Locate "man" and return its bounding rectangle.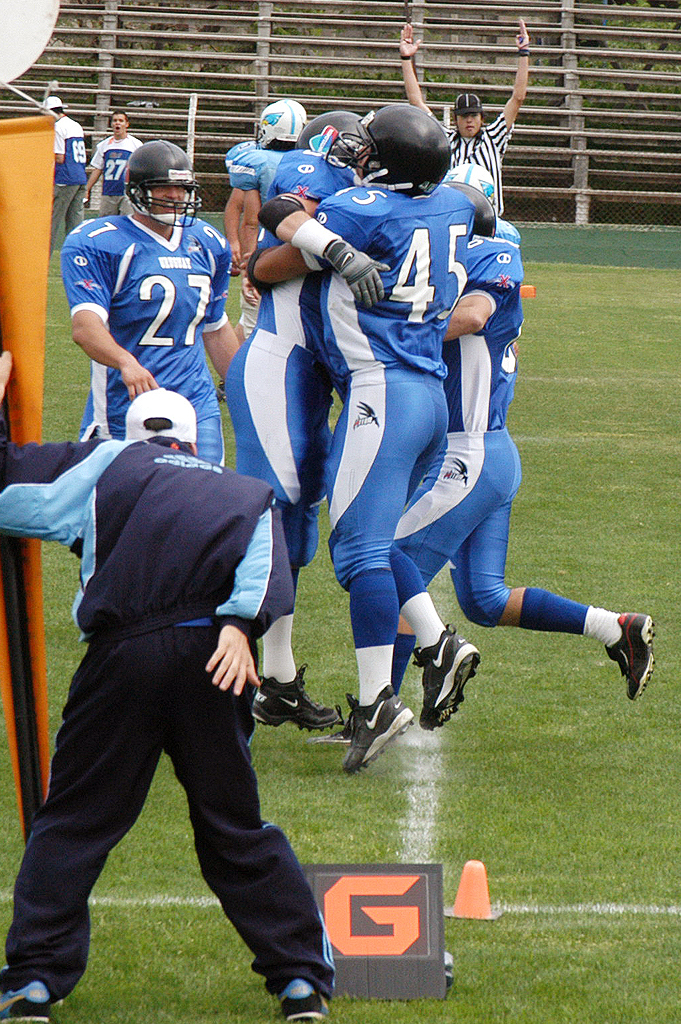
detection(362, 150, 669, 754).
